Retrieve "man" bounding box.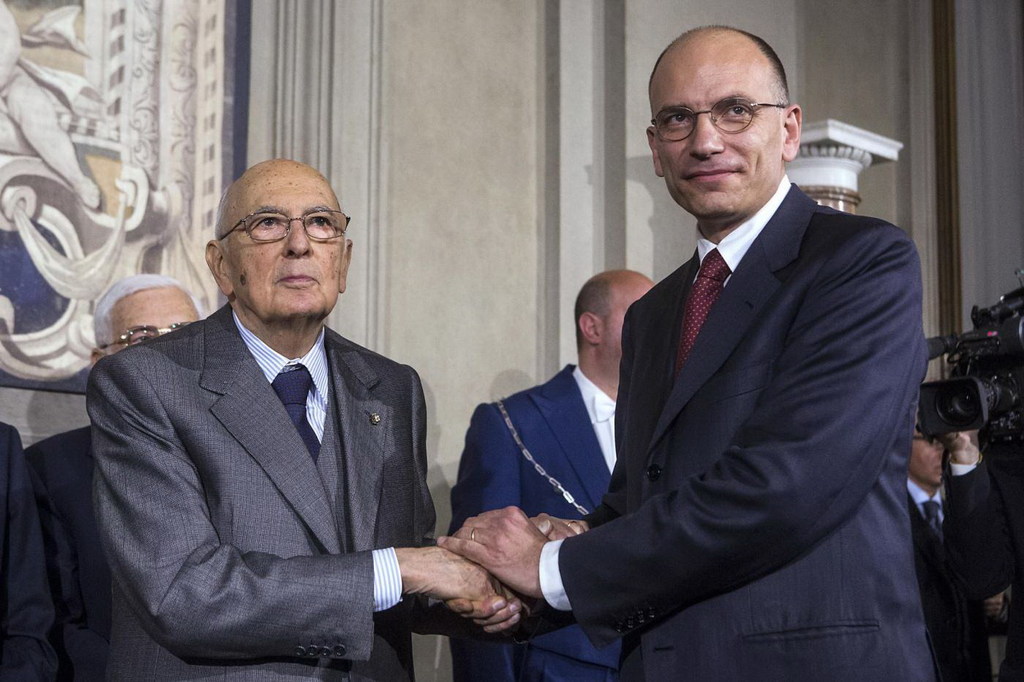
Bounding box: x1=897 y1=409 x2=1008 y2=681.
